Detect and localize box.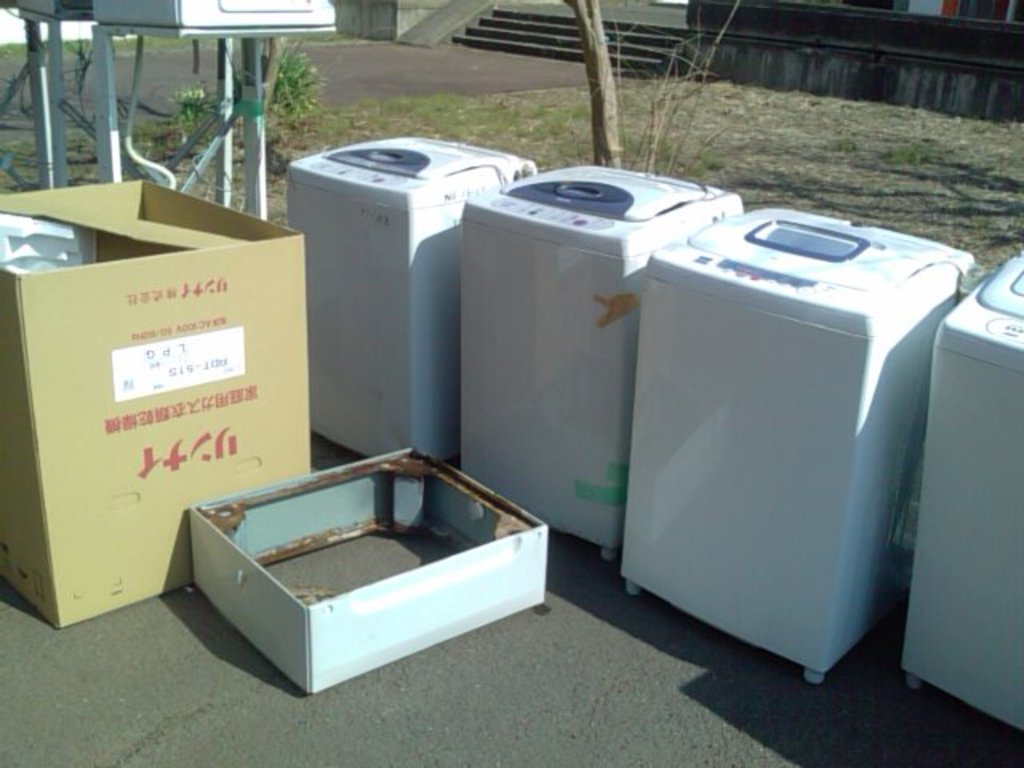
Localized at (0, 181, 302, 630).
